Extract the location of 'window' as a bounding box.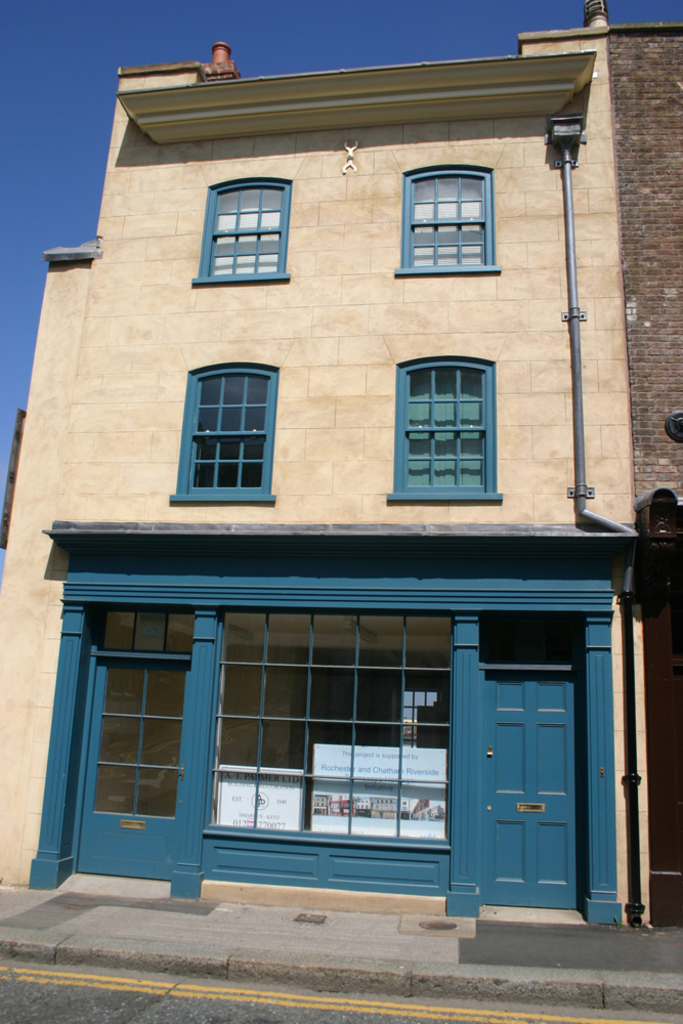
BBox(394, 159, 507, 275).
